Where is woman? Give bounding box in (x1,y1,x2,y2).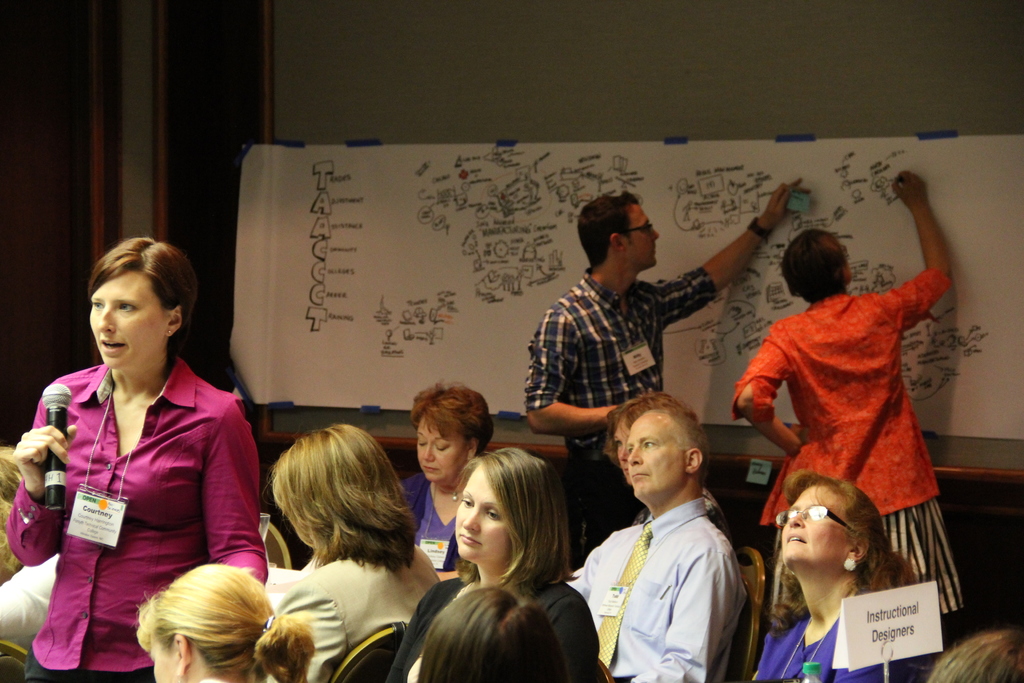
(401,381,495,577).
